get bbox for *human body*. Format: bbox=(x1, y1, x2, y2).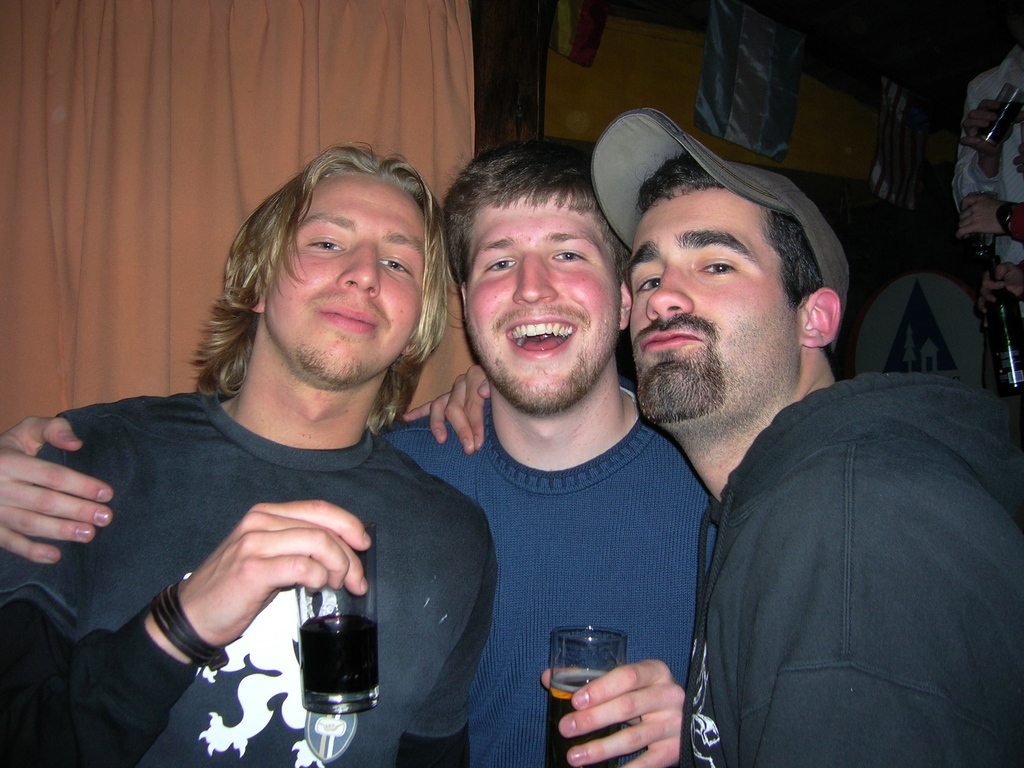
bbox=(0, 386, 719, 767).
